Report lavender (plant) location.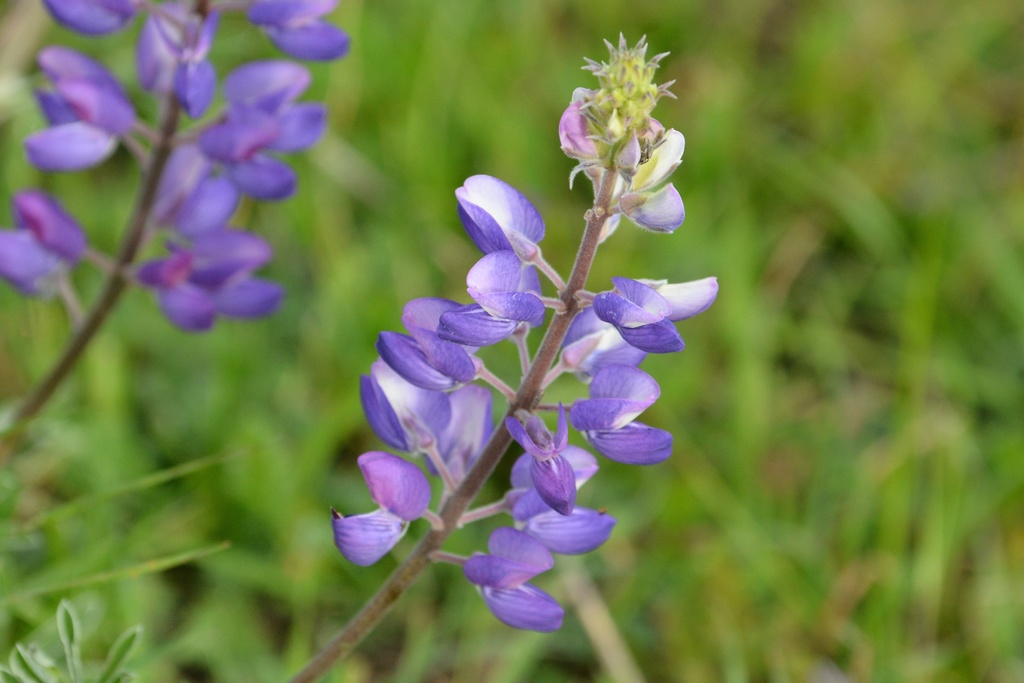
Report: 323:79:719:637.
